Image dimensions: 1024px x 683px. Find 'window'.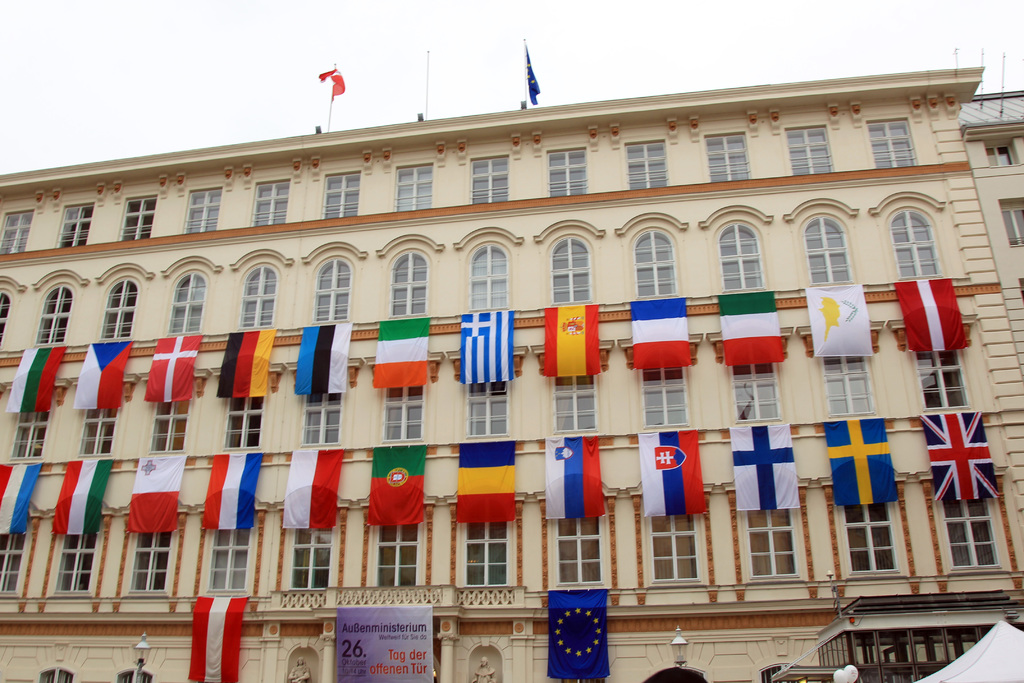
[0, 507, 18, 589].
